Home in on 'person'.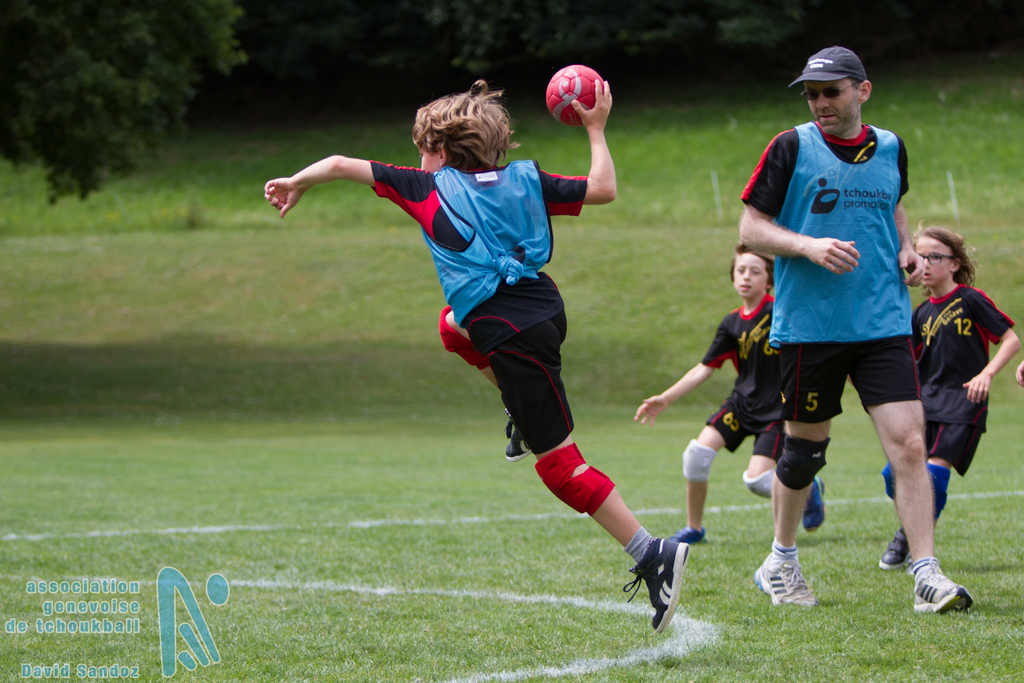
Homed in at bbox=(264, 78, 687, 631).
